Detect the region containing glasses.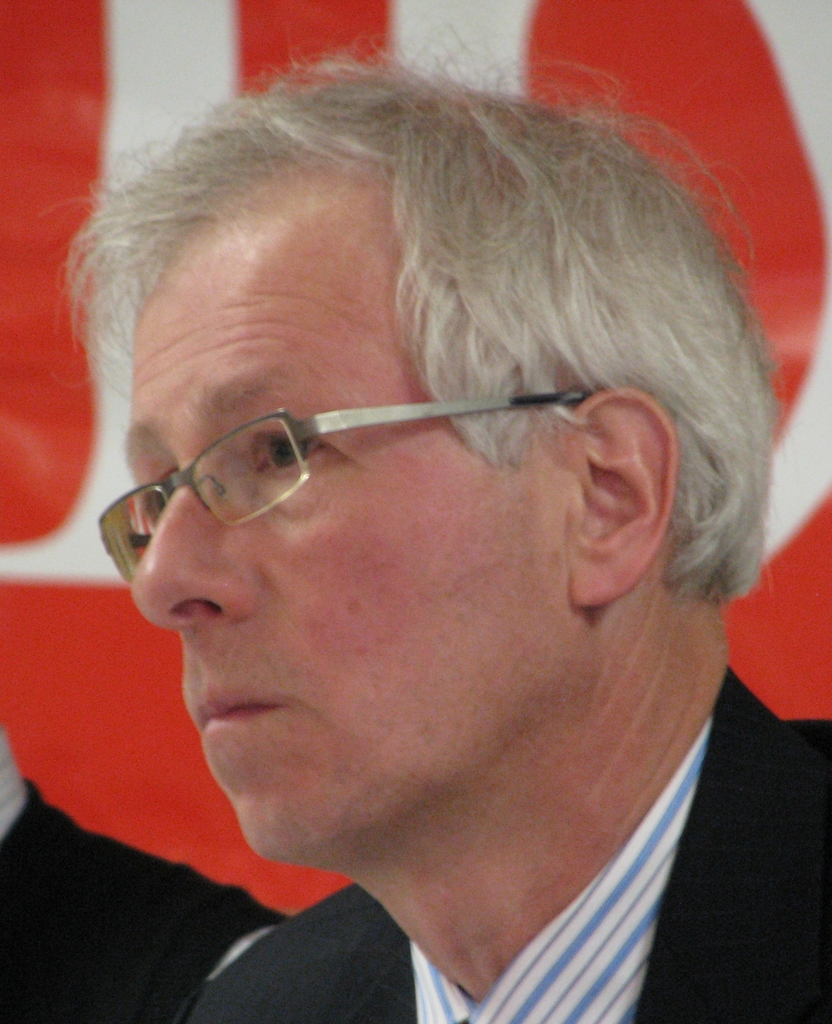
95/378/589/588.
